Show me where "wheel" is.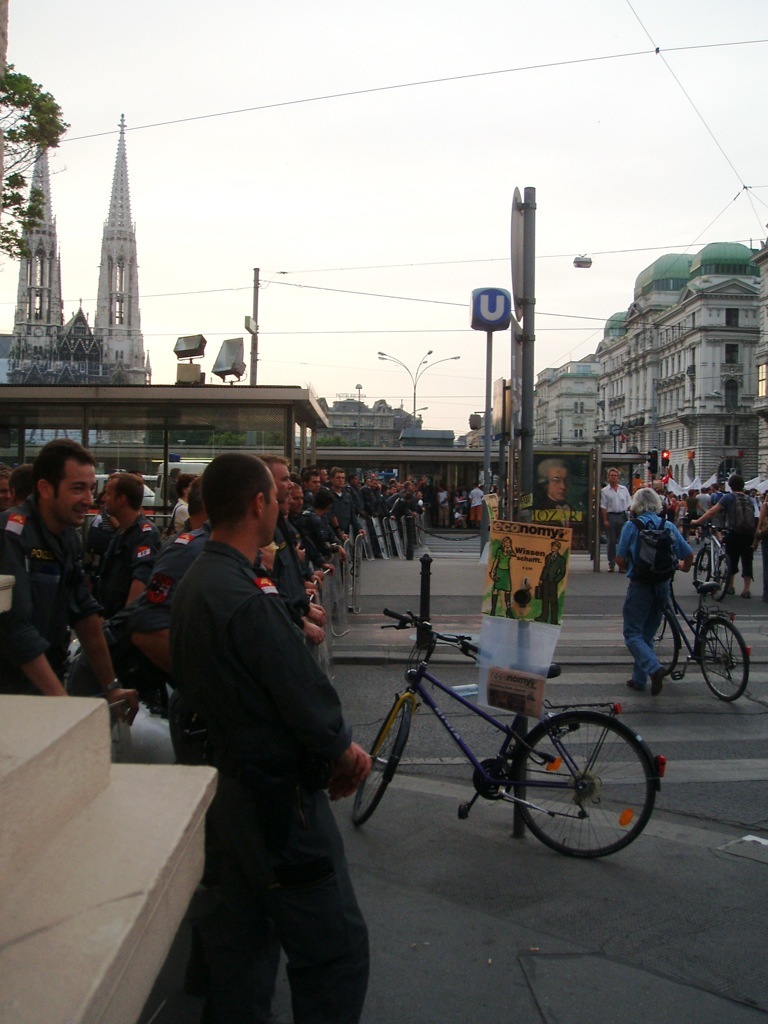
"wheel" is at (512,706,651,850).
